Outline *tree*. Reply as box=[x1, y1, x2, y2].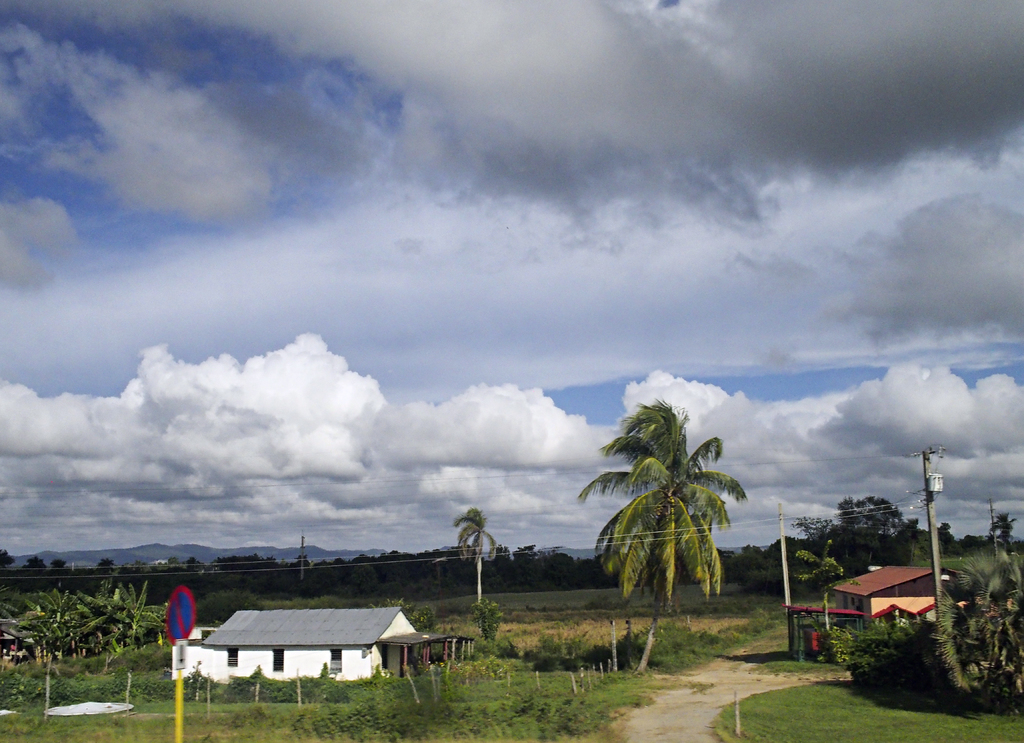
box=[374, 555, 404, 583].
